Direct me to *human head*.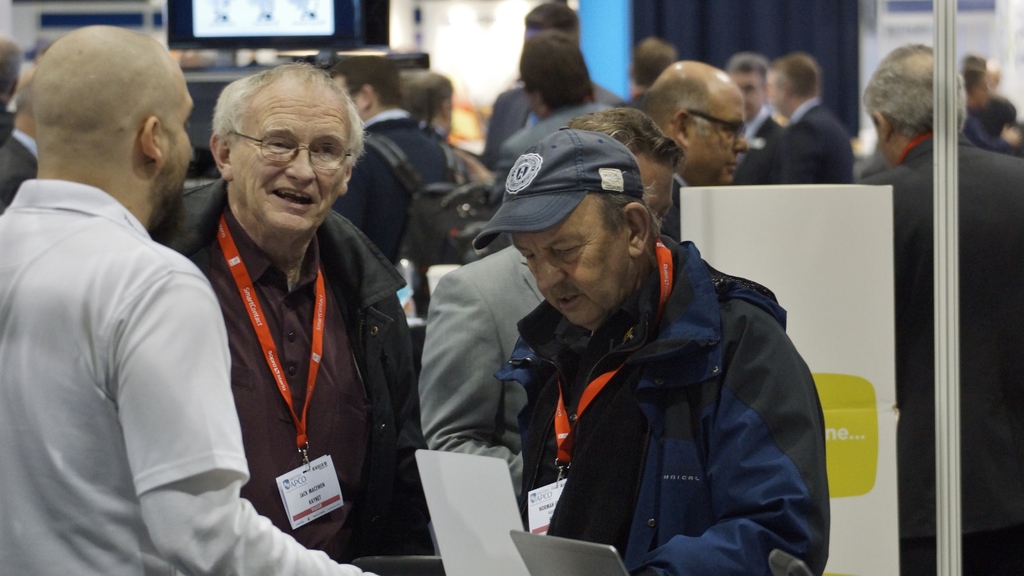
Direction: select_region(643, 61, 752, 186).
